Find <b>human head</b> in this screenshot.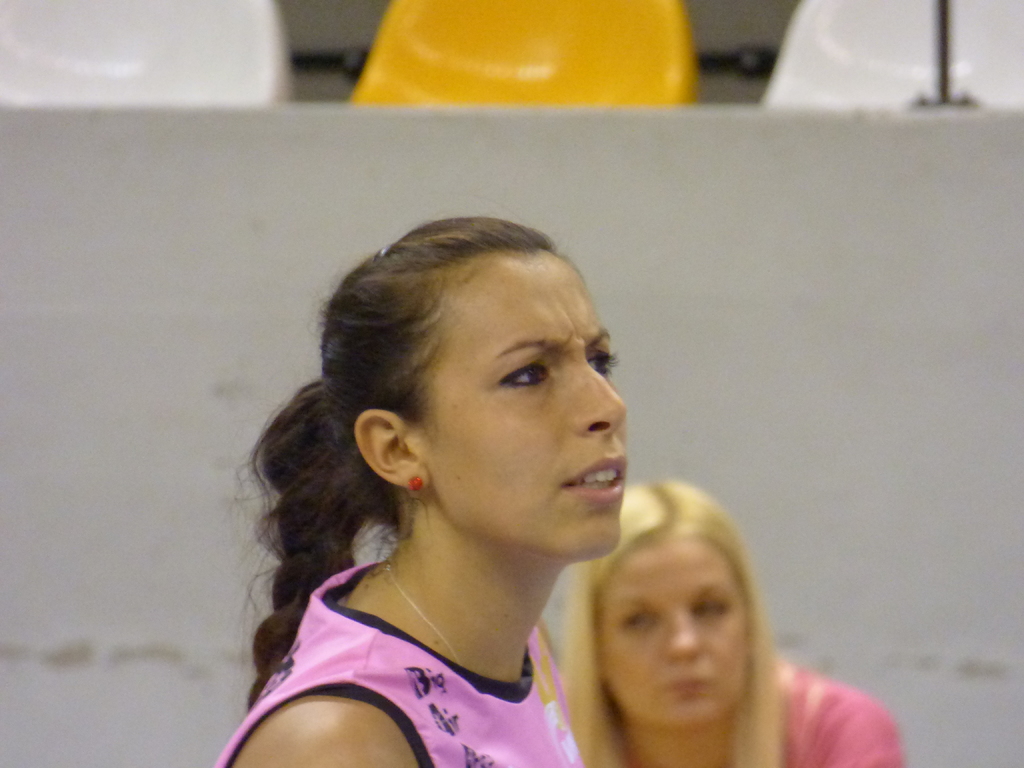
The bounding box for <b>human head</b> is Rect(565, 479, 759, 719).
